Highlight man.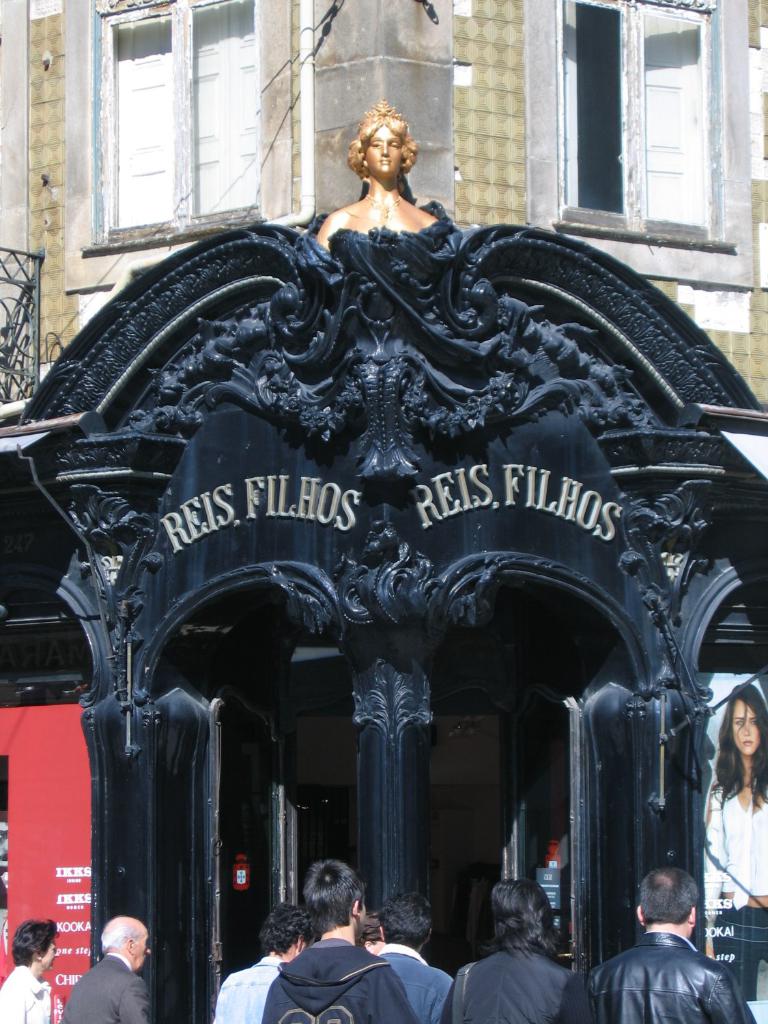
Highlighted region: (left=261, top=860, right=422, bottom=1023).
